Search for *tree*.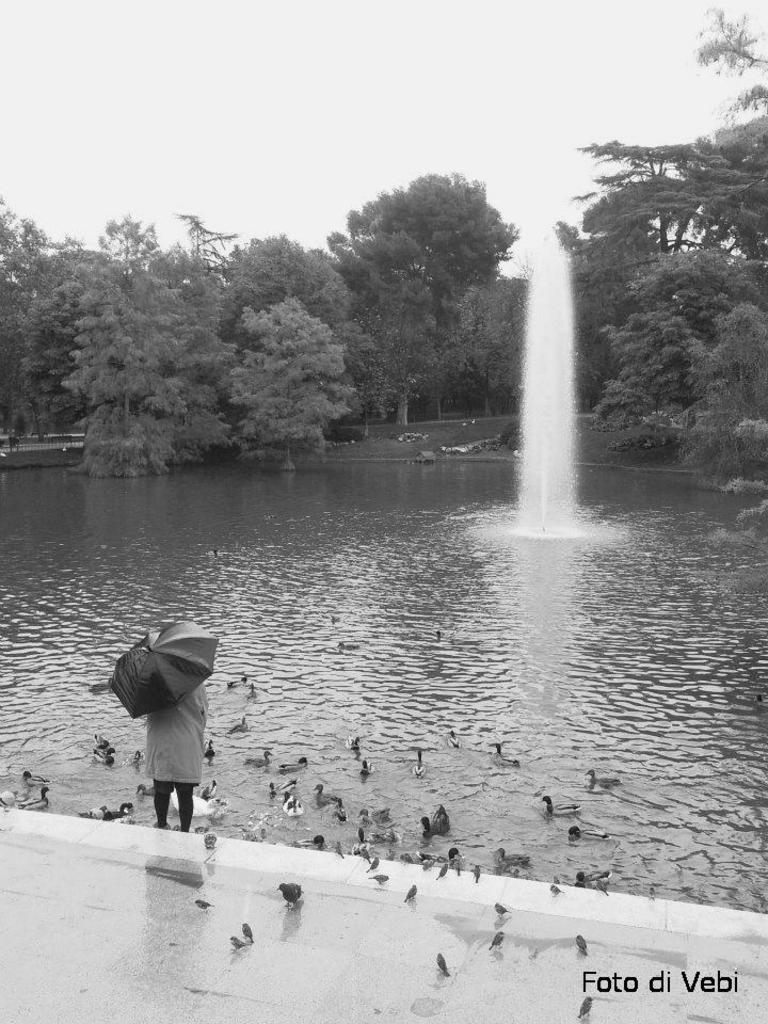
Found at [left=674, top=7, right=767, bottom=197].
